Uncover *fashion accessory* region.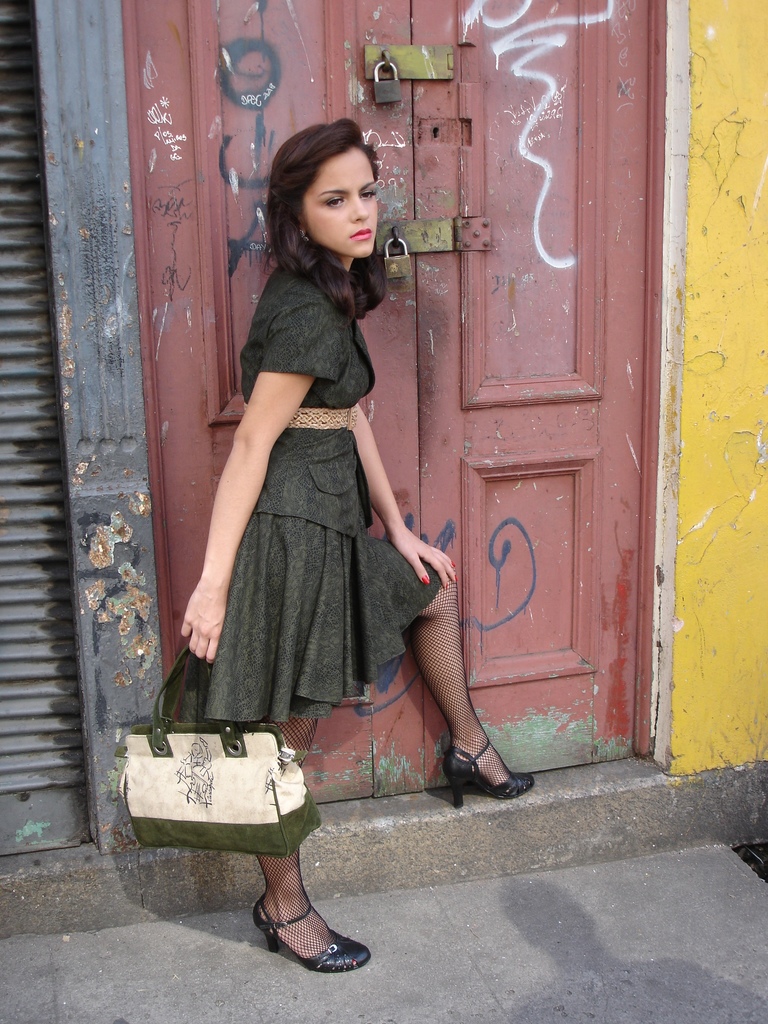
Uncovered: [422, 573, 431, 586].
